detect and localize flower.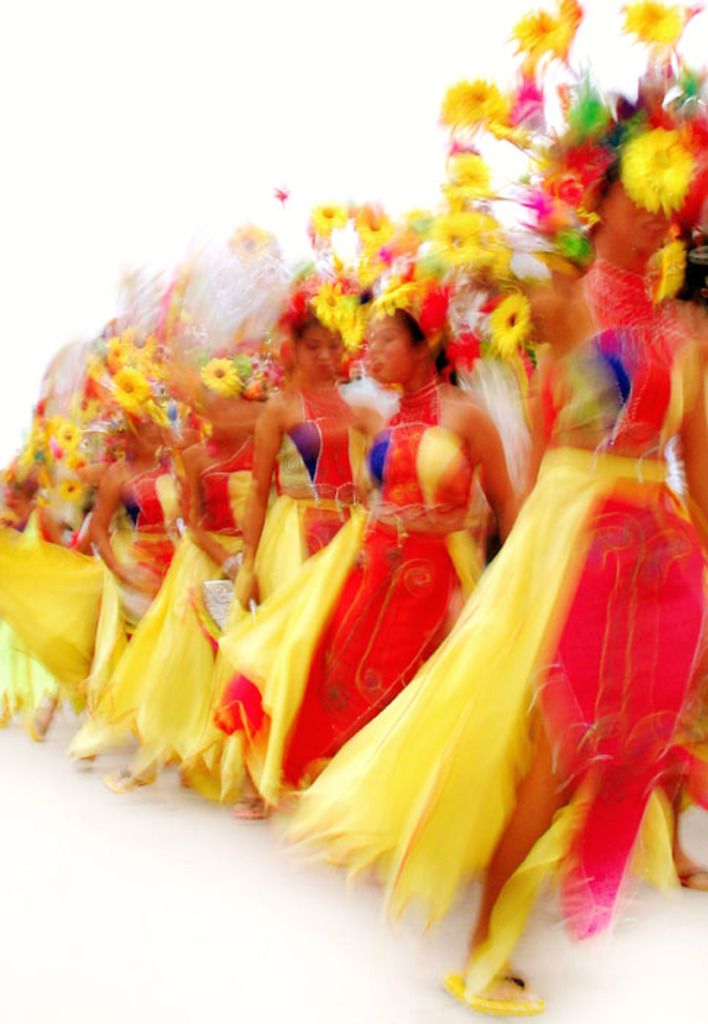
Localized at <bbox>448, 143, 486, 181</bbox>.
